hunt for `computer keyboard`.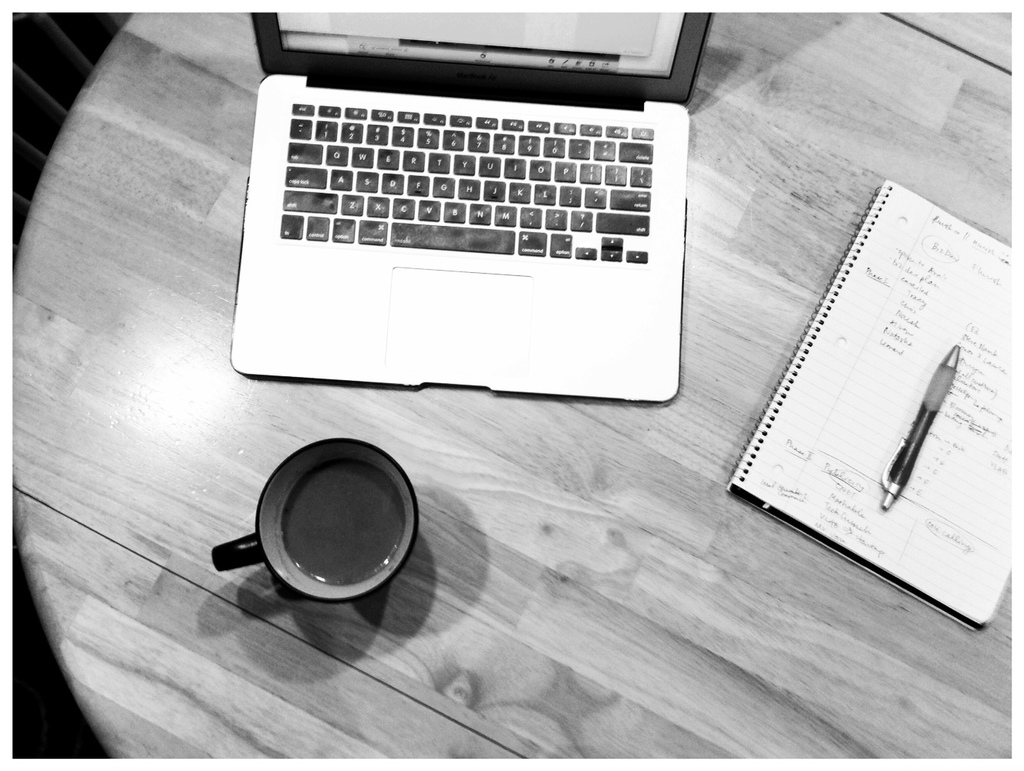
Hunted down at x1=275, y1=102, x2=656, y2=266.
